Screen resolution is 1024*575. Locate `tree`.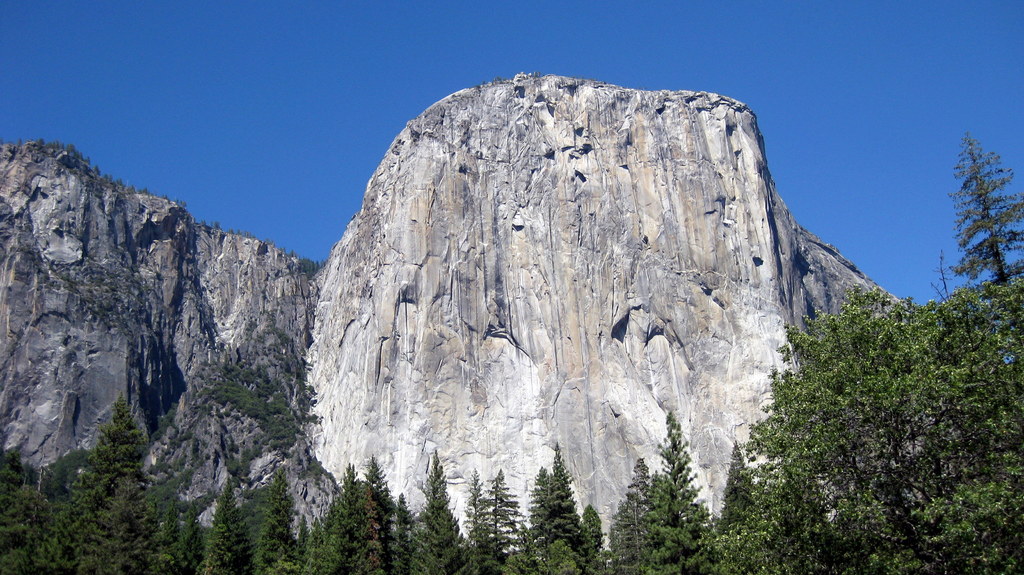
945:114:1018:326.
